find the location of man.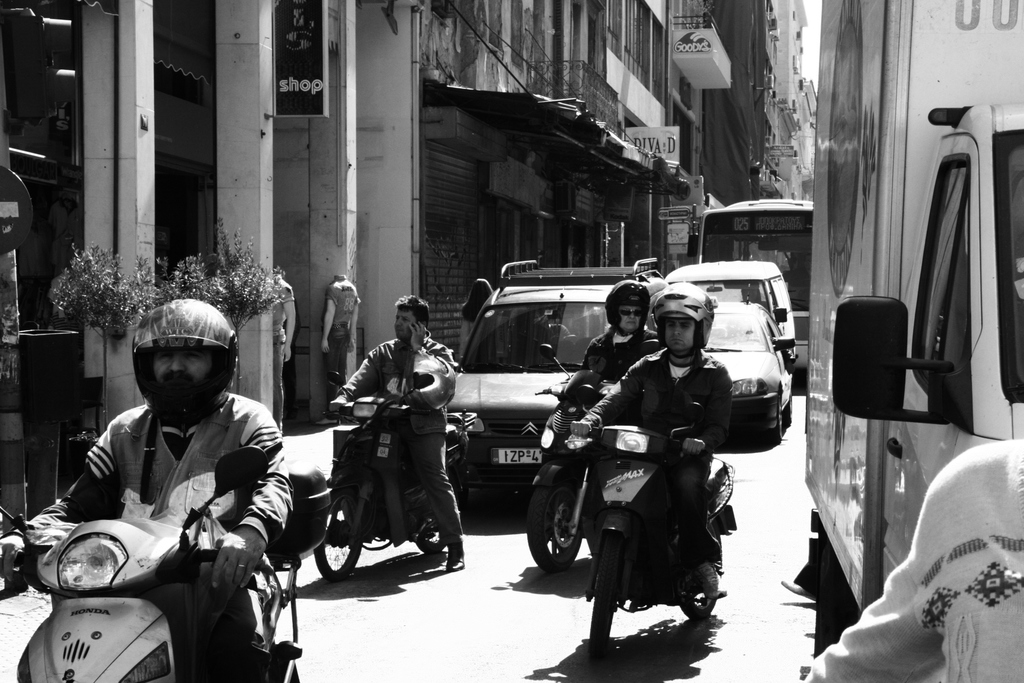
Location: 0/300/296/659.
